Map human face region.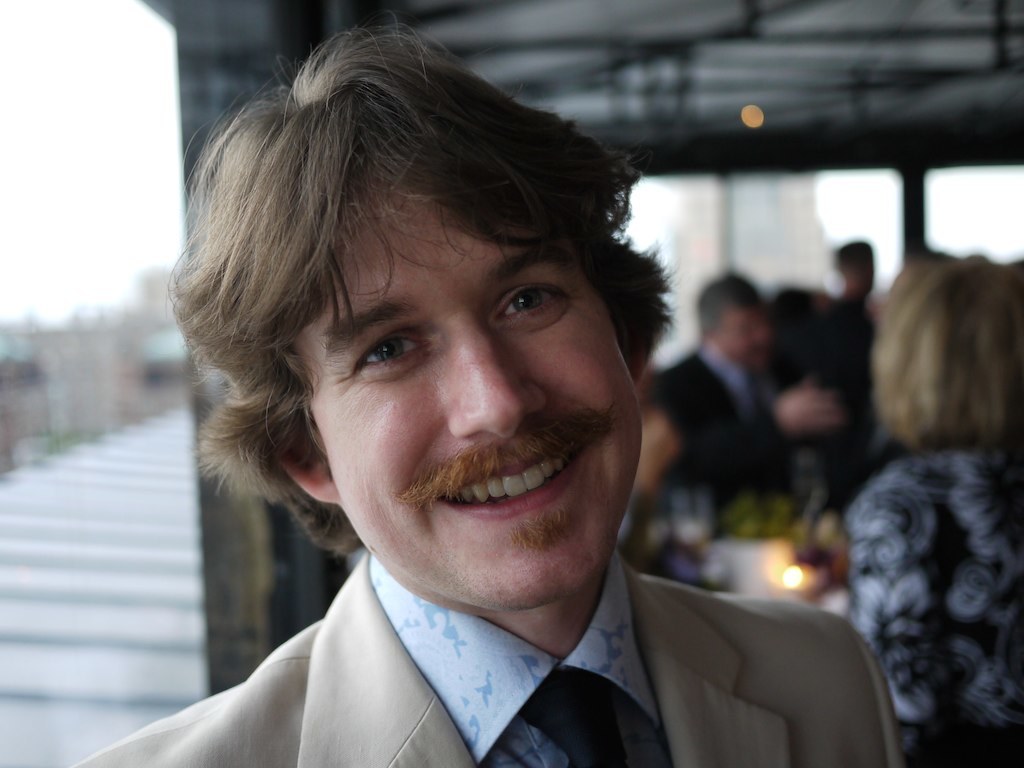
Mapped to x1=292 y1=167 x2=643 y2=609.
